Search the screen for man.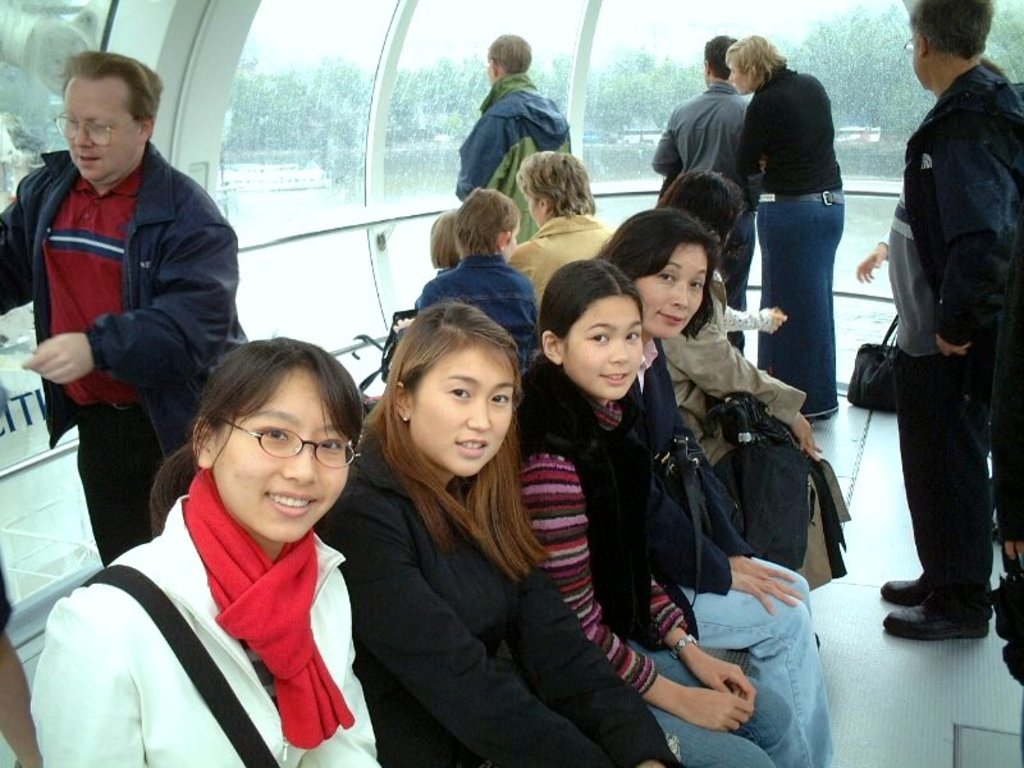
Found at rect(727, 32, 847, 433).
